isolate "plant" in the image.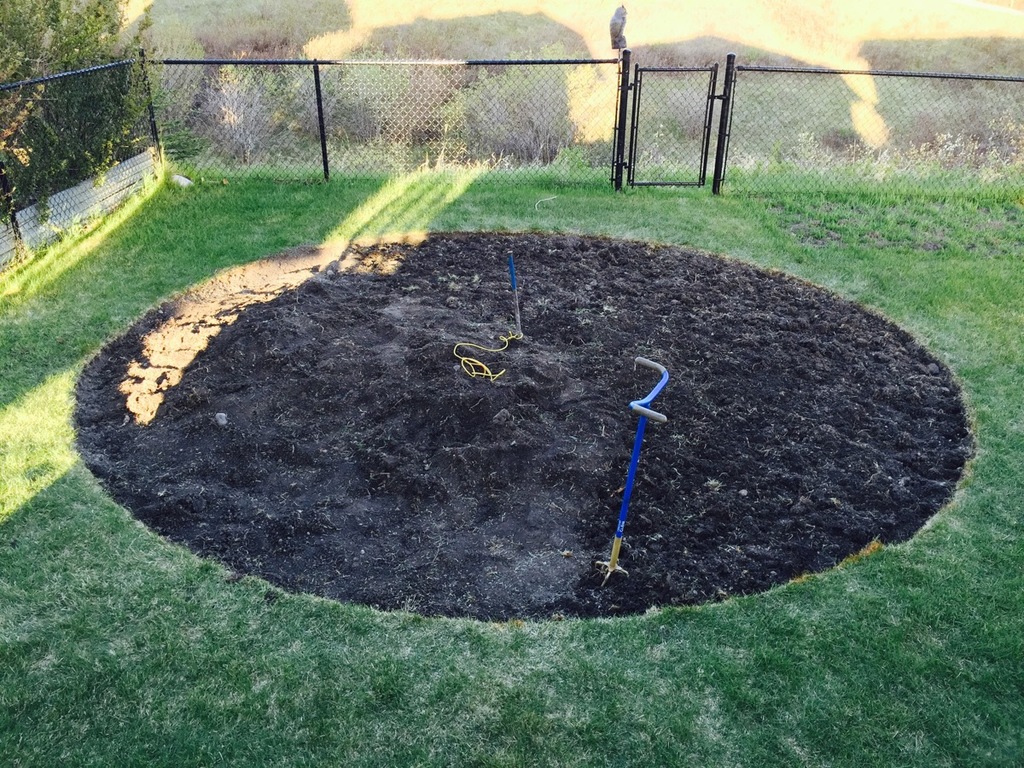
Isolated region: x1=0, y1=0, x2=200, y2=249.
